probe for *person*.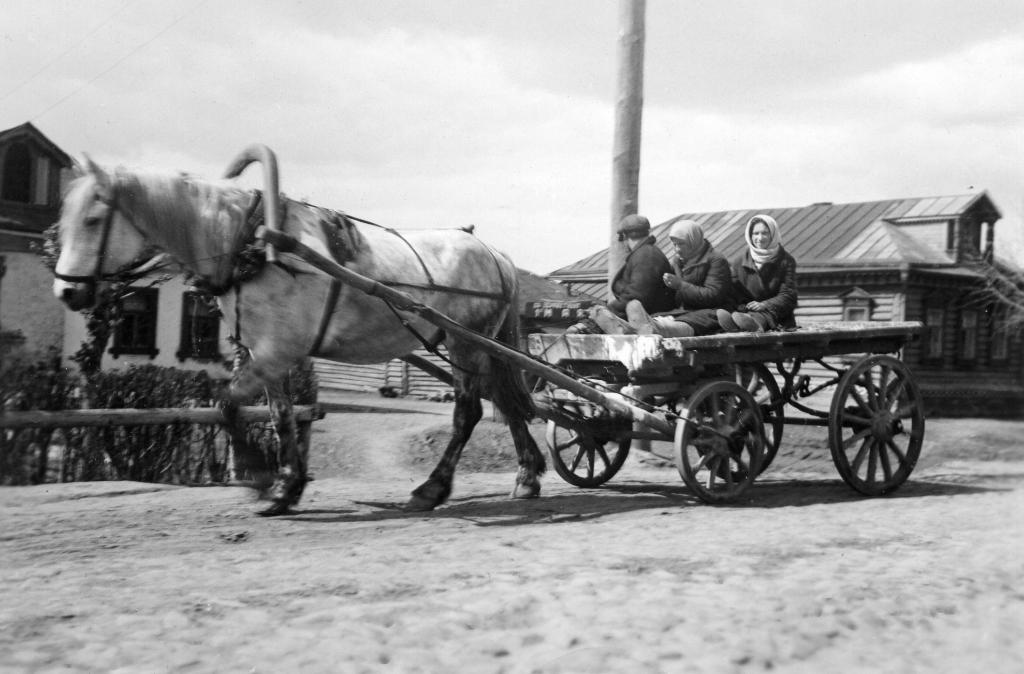
Probe result: box(705, 206, 817, 348).
